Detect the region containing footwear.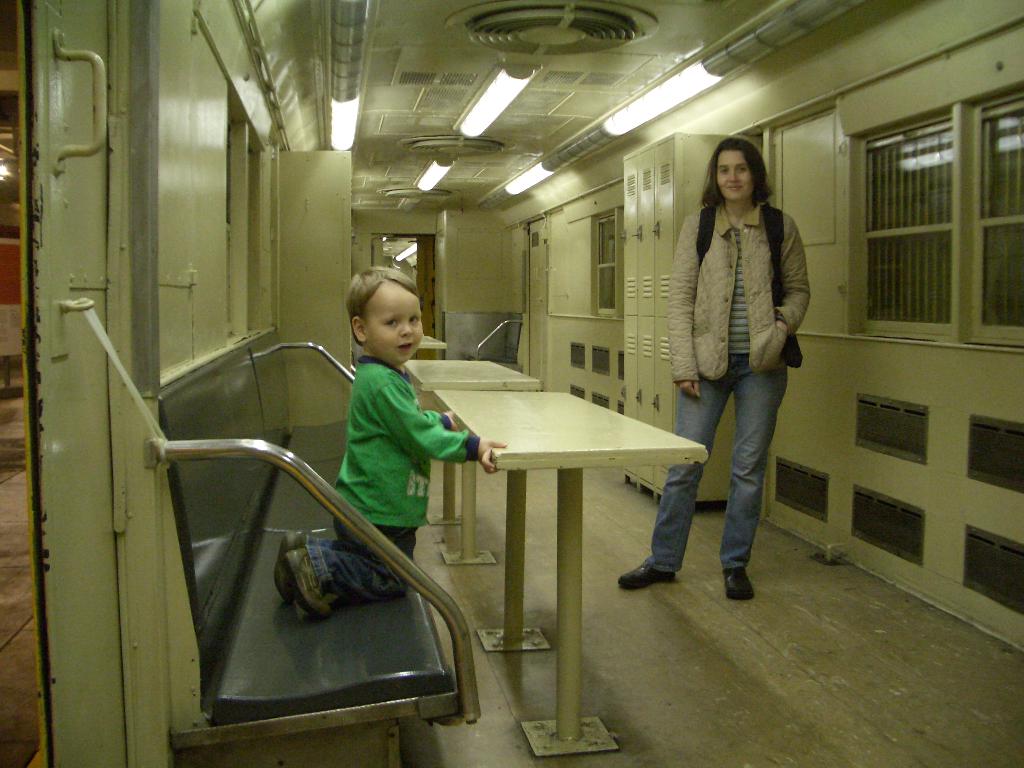
region(721, 567, 758, 600).
